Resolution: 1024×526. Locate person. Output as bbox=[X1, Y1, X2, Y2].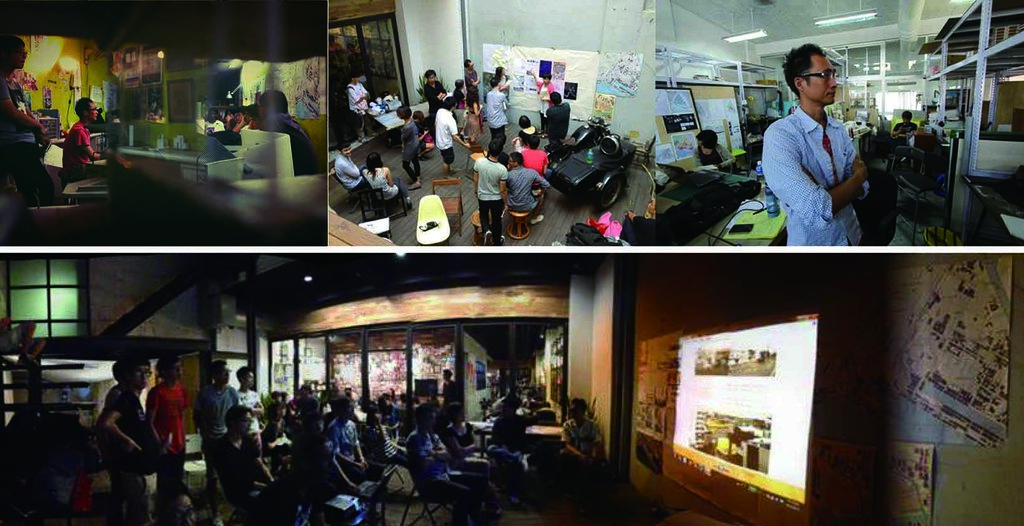
bbox=[495, 63, 518, 109].
